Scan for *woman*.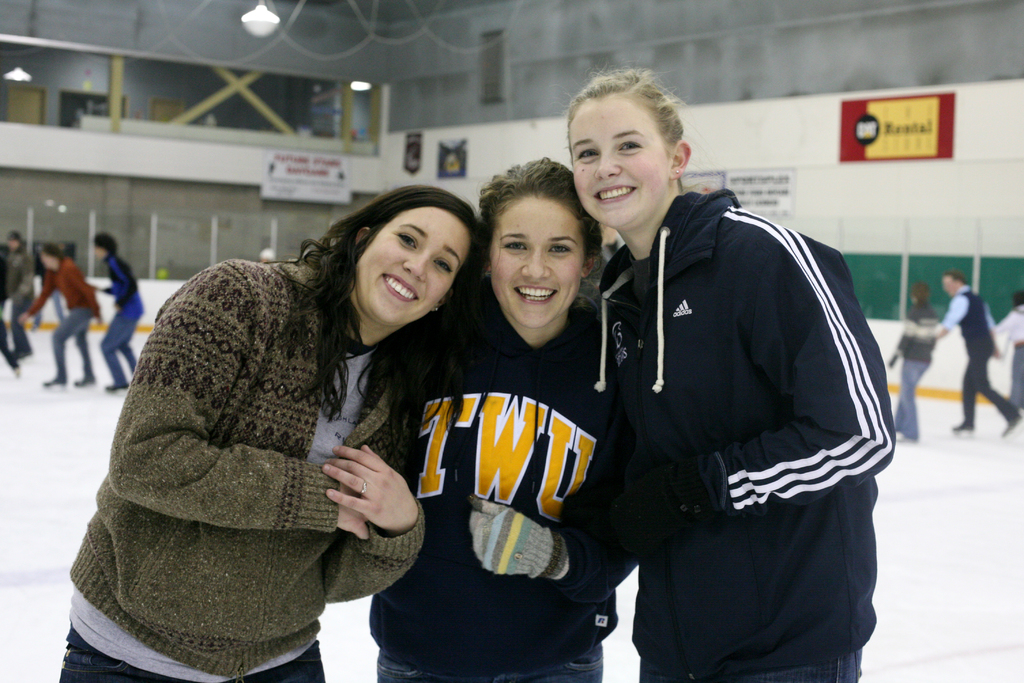
Scan result: l=71, t=179, r=500, b=679.
